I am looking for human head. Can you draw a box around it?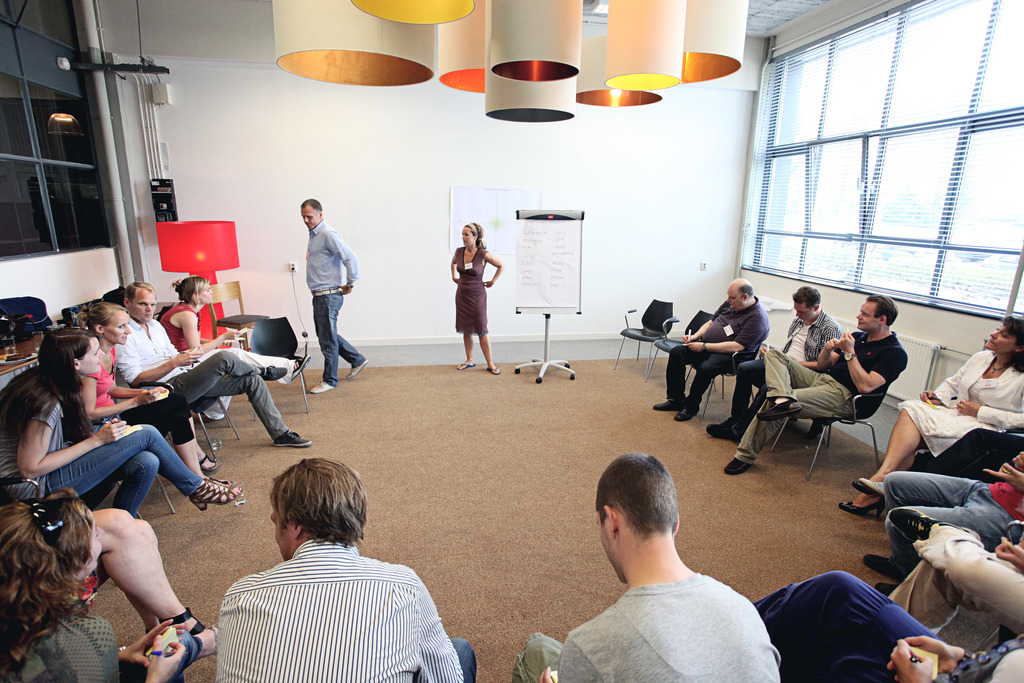
Sure, the bounding box is BBox(0, 483, 104, 588).
